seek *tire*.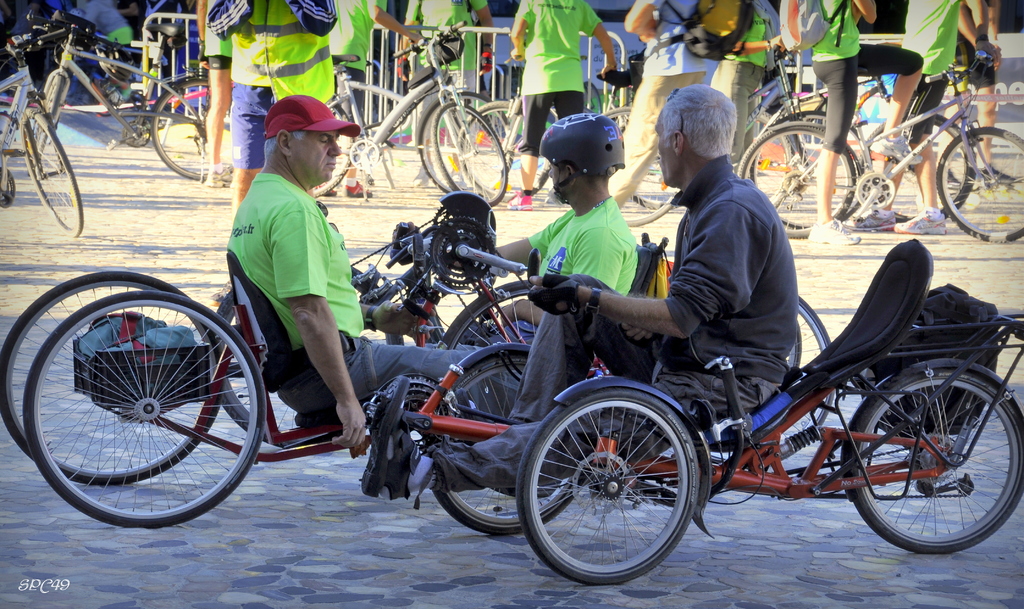
box=[311, 95, 355, 194].
